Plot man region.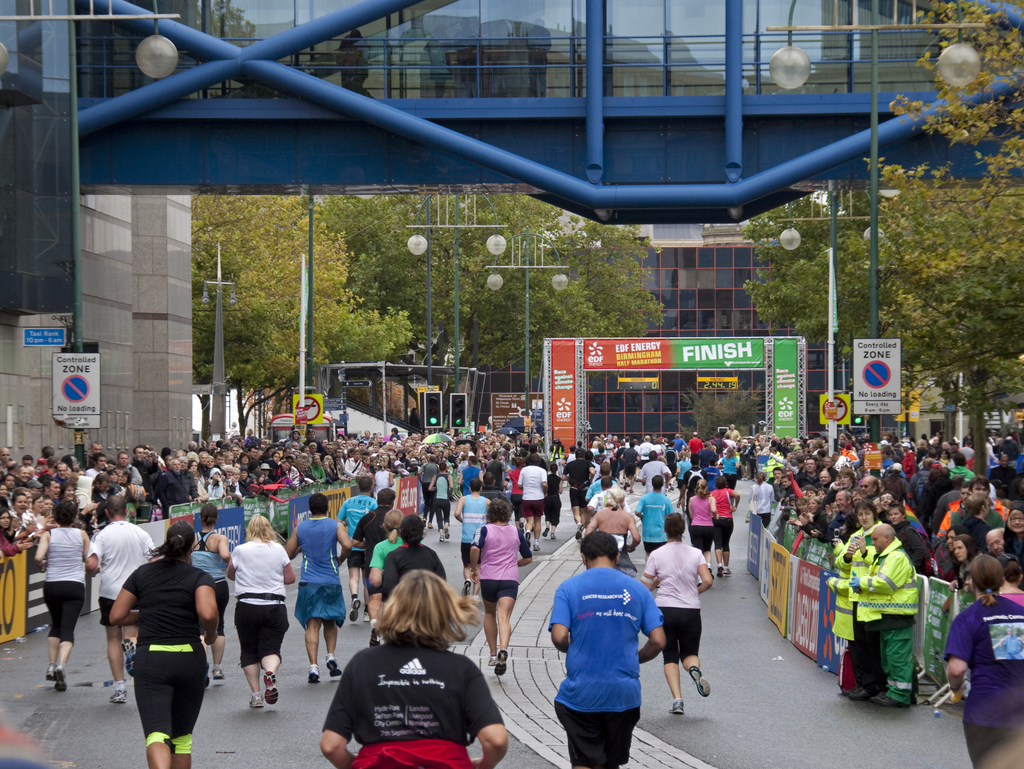
Plotted at l=696, t=439, r=718, b=468.
